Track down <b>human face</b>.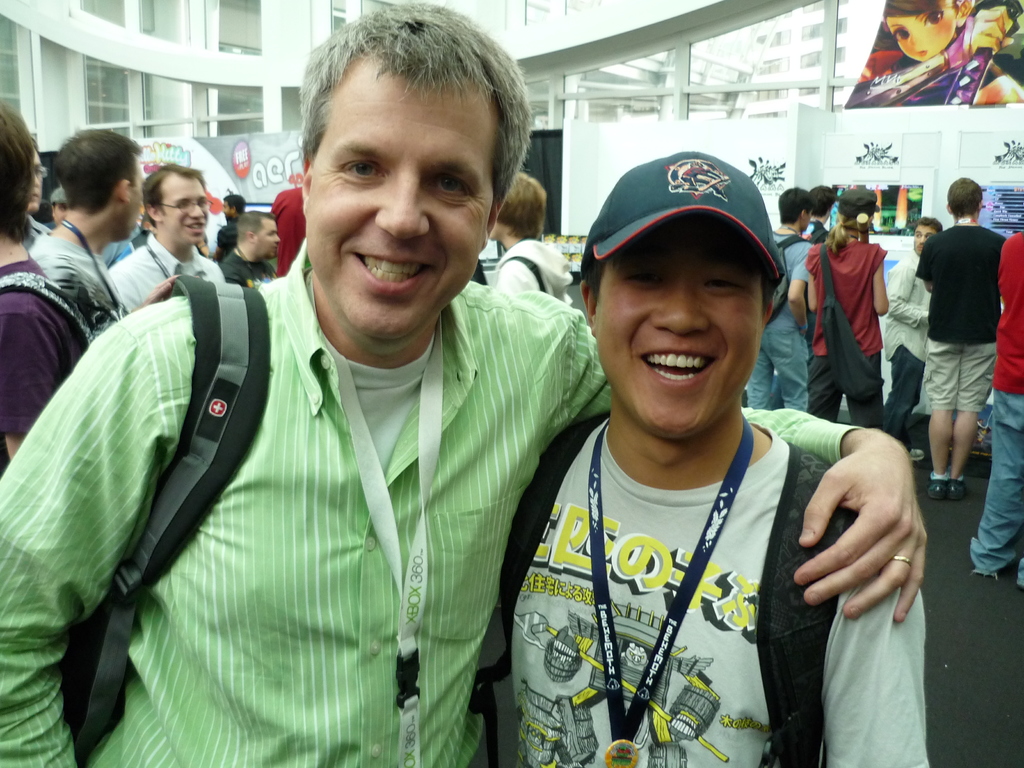
Tracked to 30, 148, 42, 208.
